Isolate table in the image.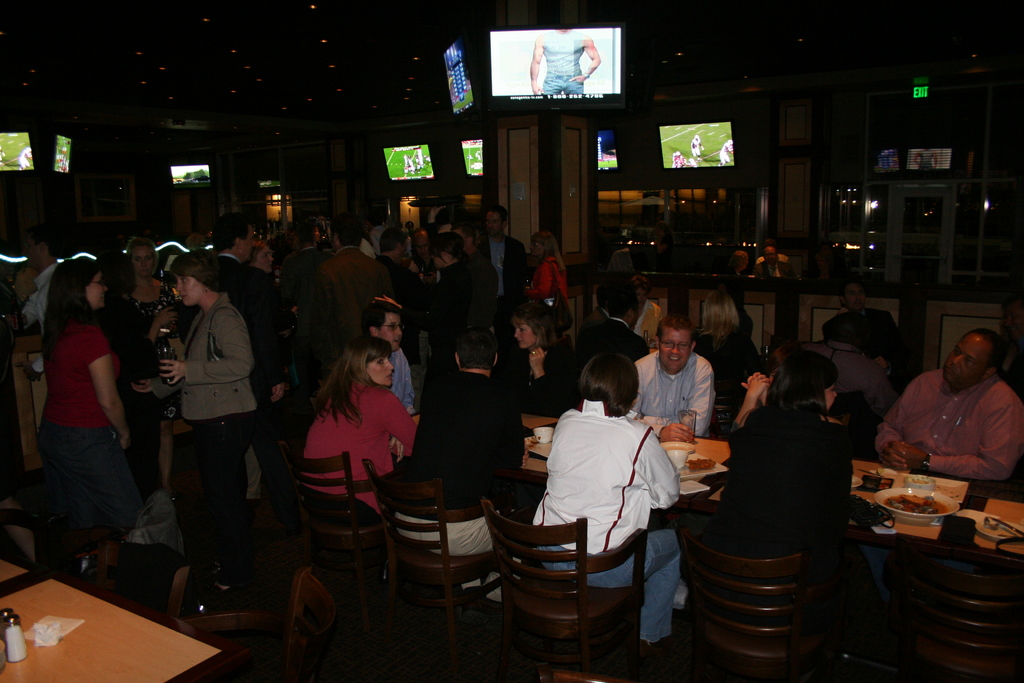
Isolated region: bbox(0, 557, 31, 589).
